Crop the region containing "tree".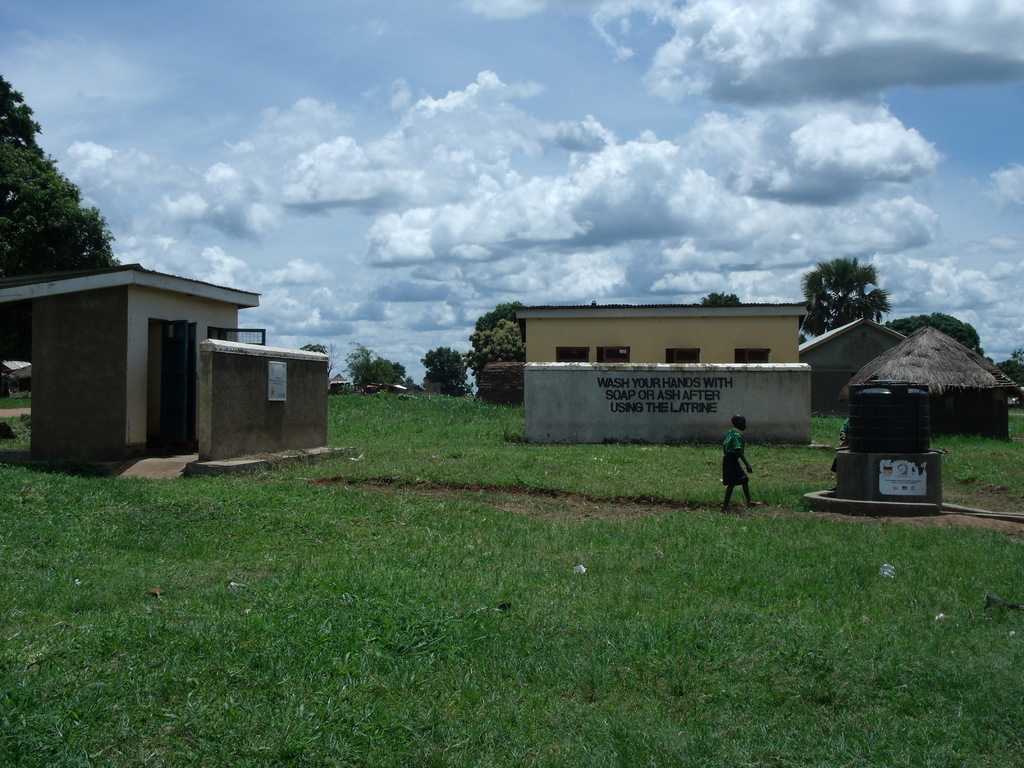
Crop region: l=809, t=250, r=906, b=339.
